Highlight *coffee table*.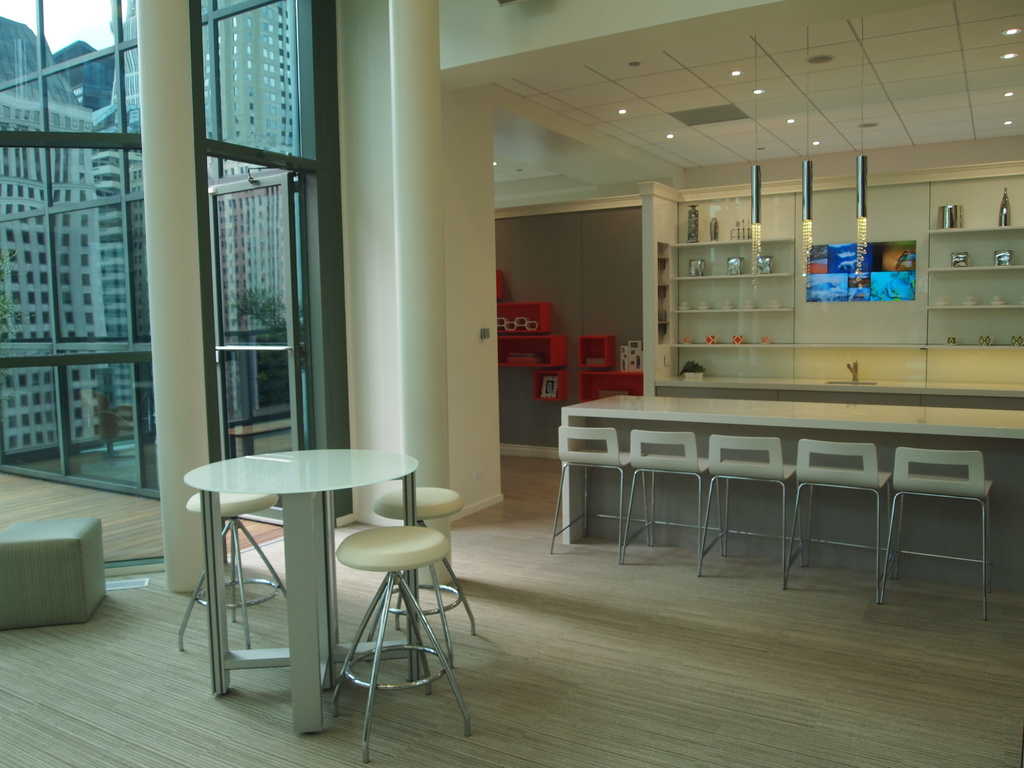
Highlighted region: [181, 447, 460, 736].
